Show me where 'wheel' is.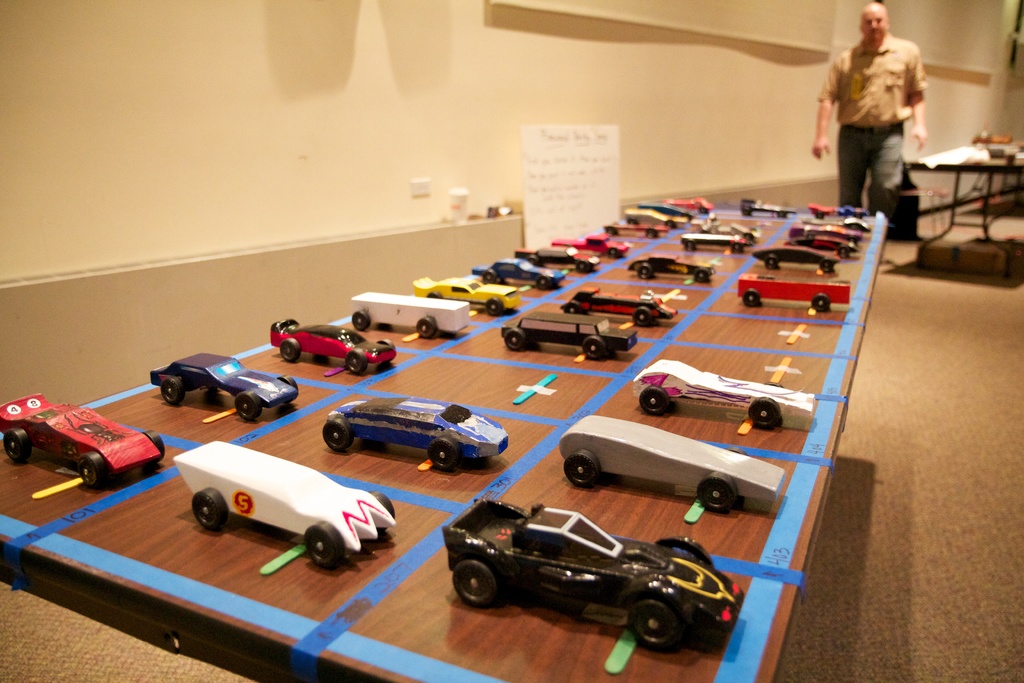
'wheel' is at detection(609, 251, 616, 259).
